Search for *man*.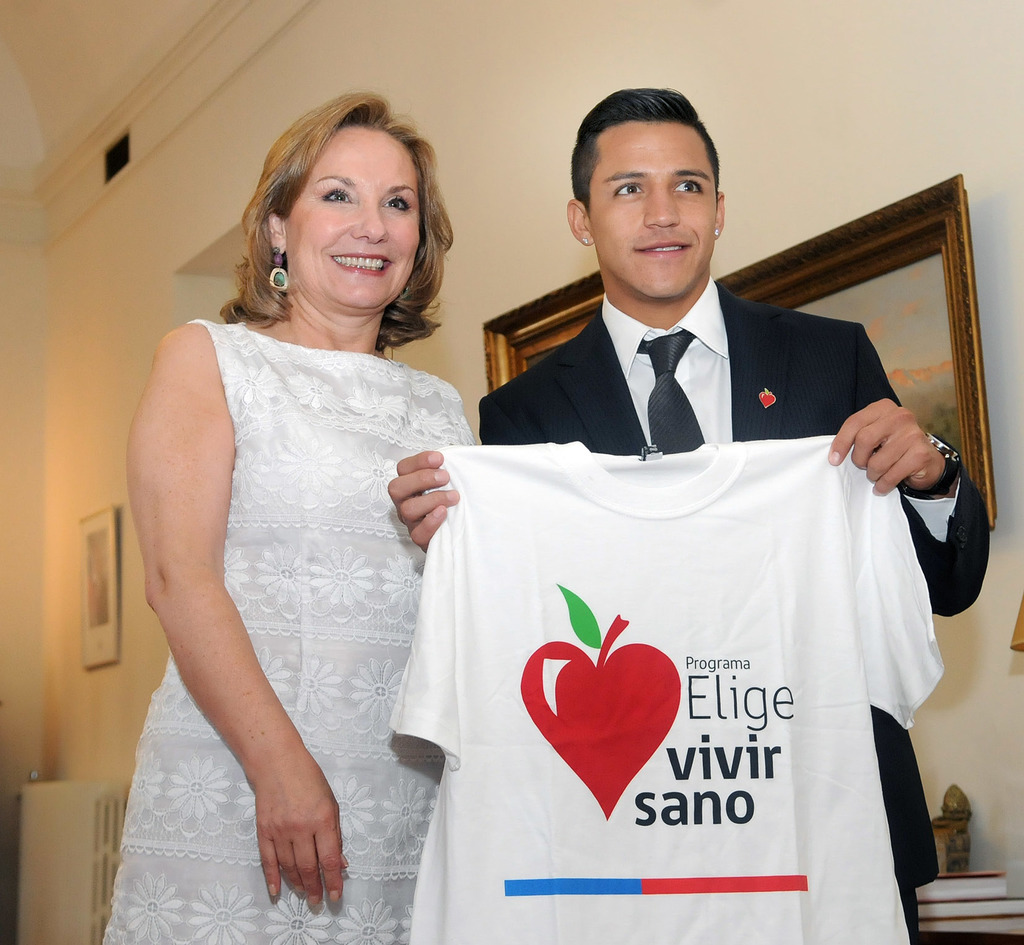
Found at bbox=(388, 89, 989, 944).
